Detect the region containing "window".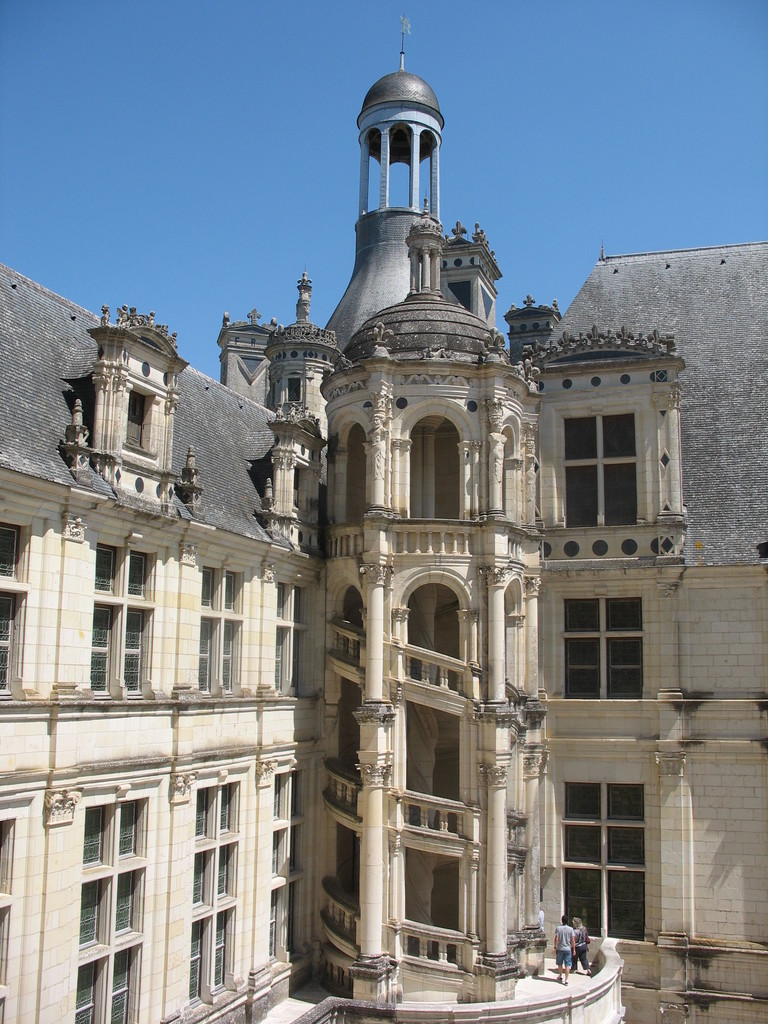
0 806 33 1023.
